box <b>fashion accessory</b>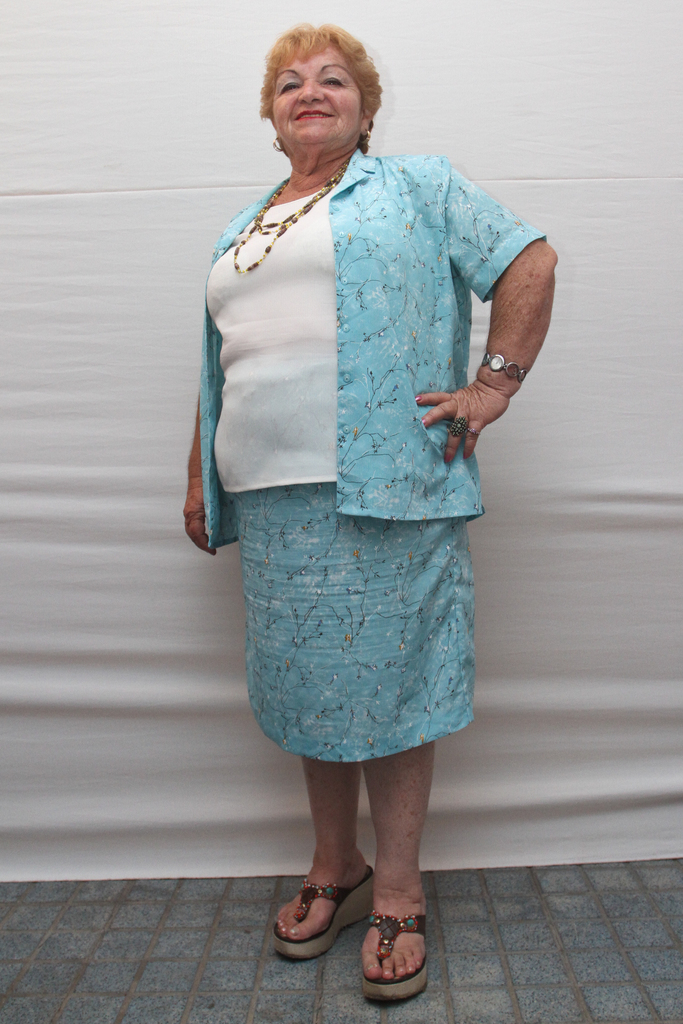
BBox(475, 347, 541, 382)
